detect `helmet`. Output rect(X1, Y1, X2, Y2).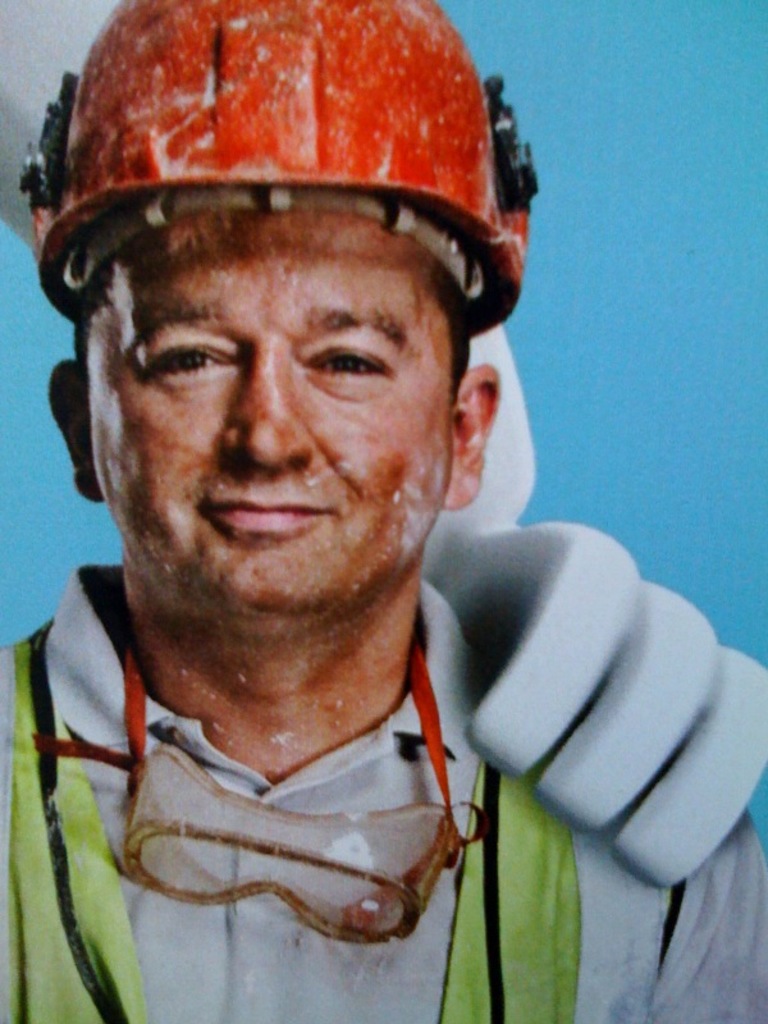
rect(15, 0, 535, 330).
